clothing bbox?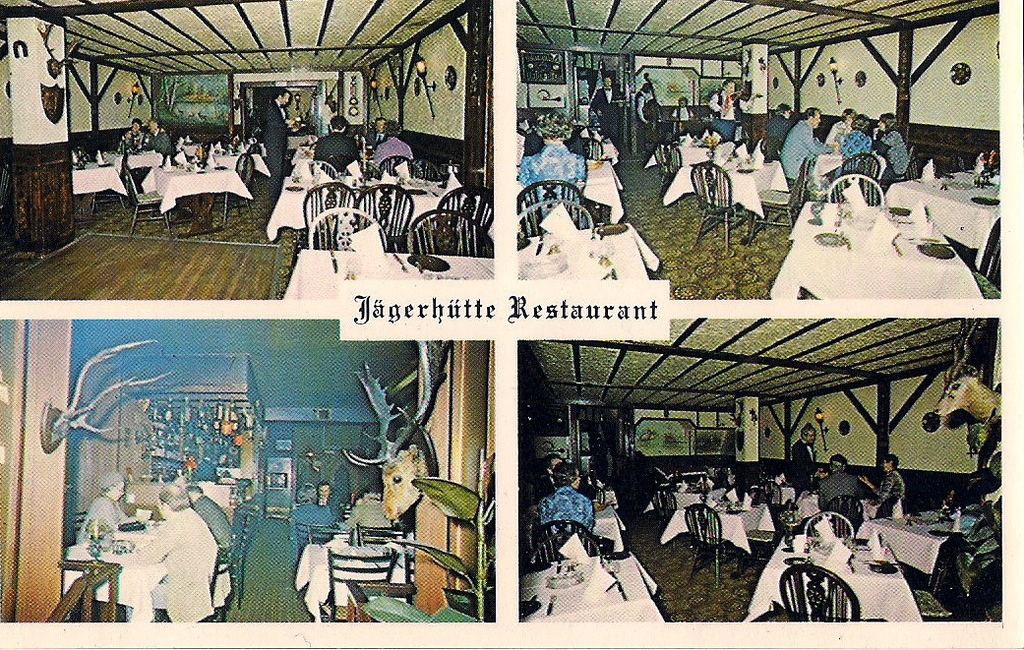
(left=259, top=96, right=296, bottom=201)
